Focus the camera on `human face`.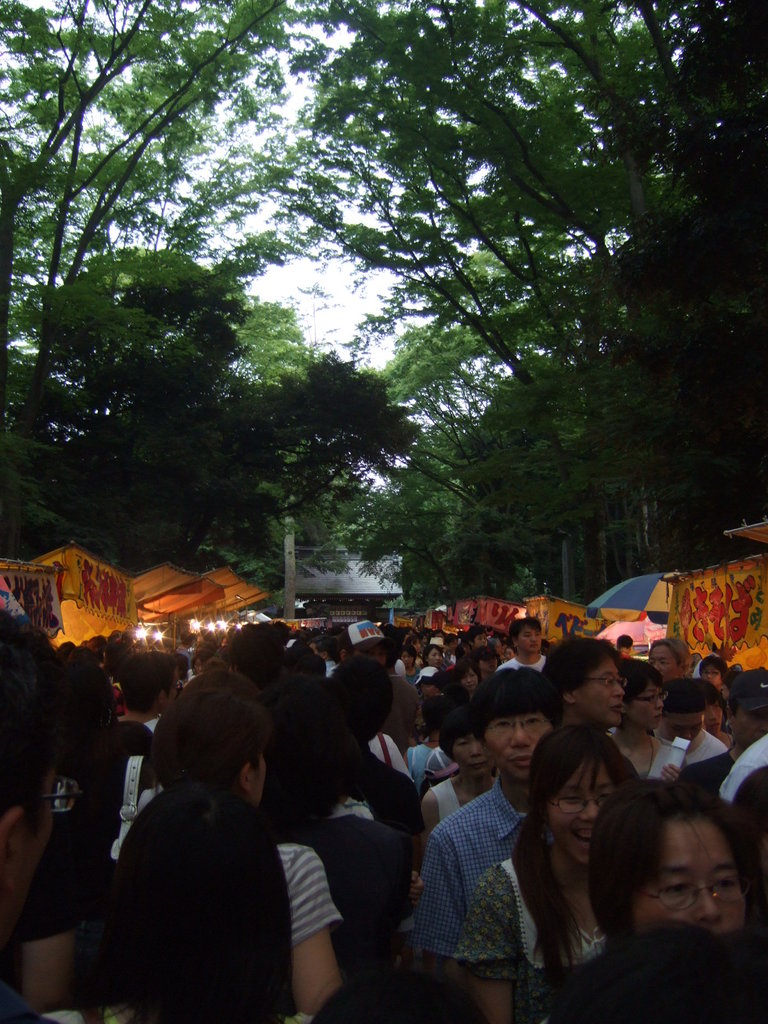
Focus region: <bbox>486, 717, 553, 783</bbox>.
